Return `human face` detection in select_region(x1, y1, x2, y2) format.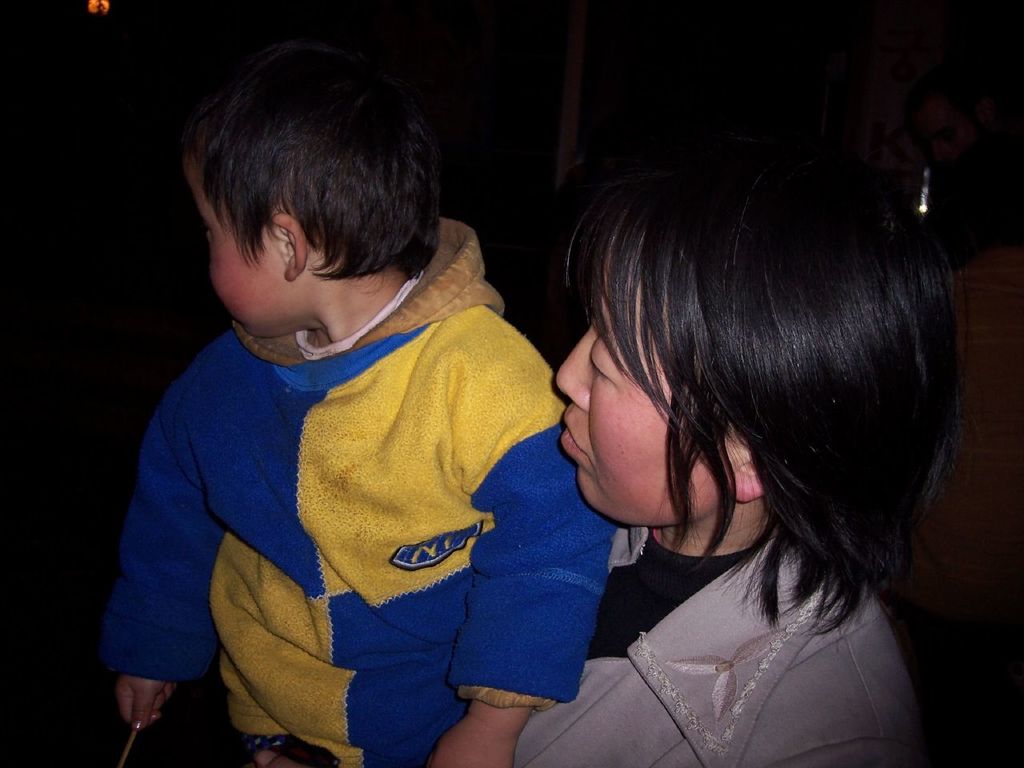
select_region(185, 157, 286, 333).
